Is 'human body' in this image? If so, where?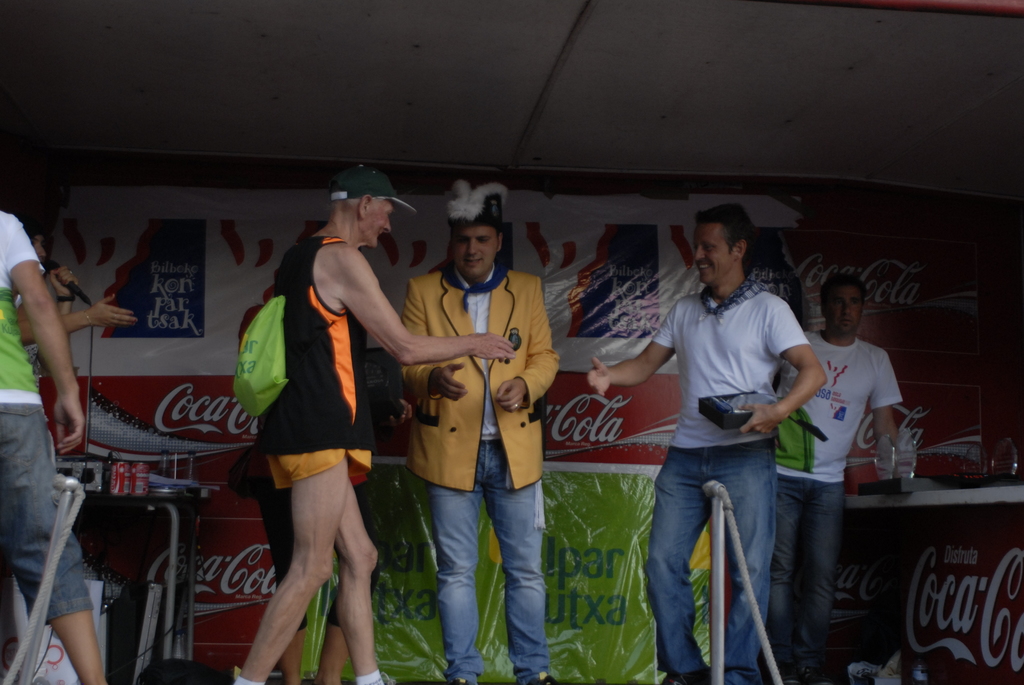
Yes, at (x1=0, y1=212, x2=111, y2=684).
